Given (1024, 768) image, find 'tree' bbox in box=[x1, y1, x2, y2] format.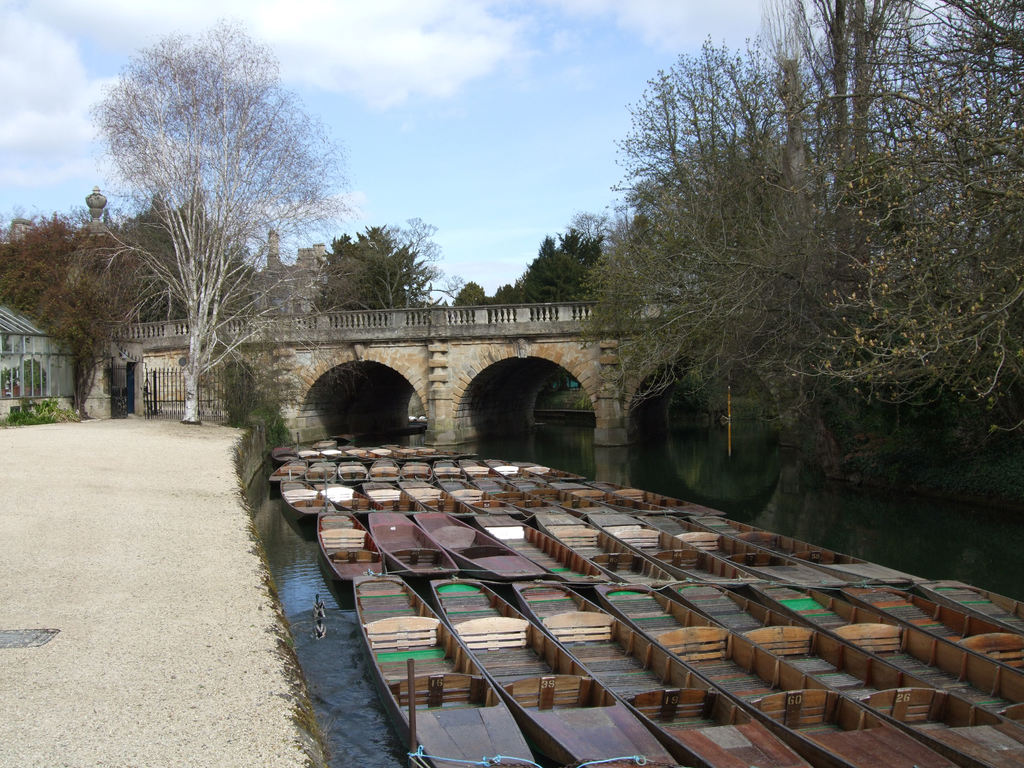
box=[452, 278, 485, 309].
